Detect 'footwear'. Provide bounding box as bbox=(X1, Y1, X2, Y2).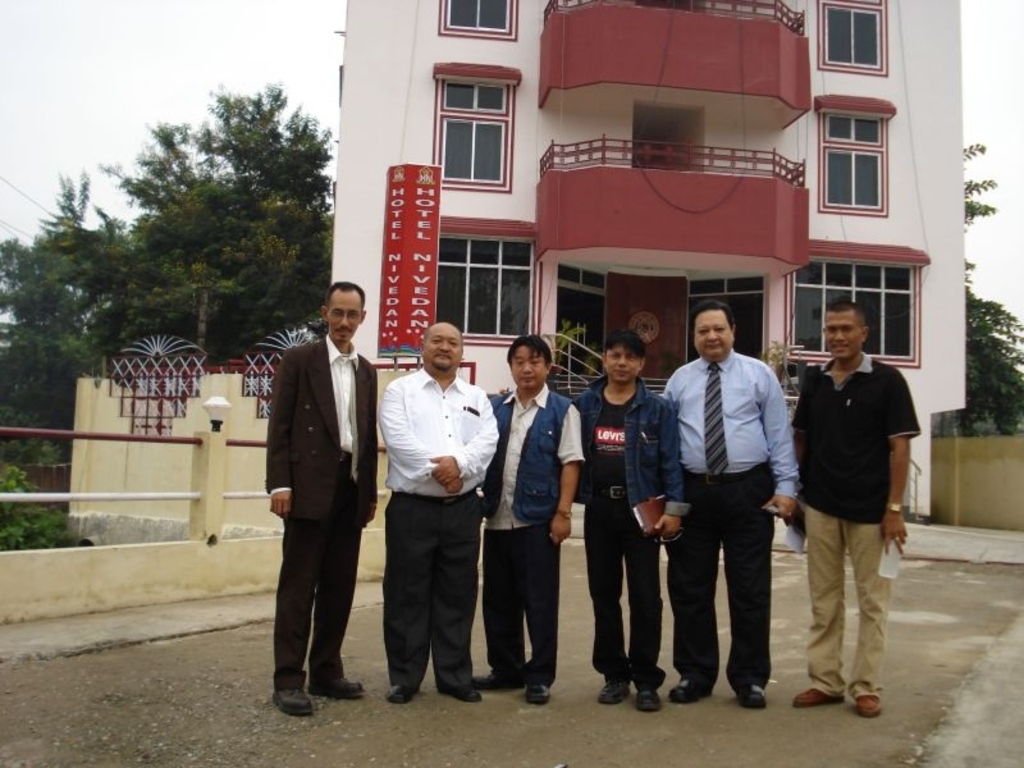
bbox=(639, 687, 662, 712).
